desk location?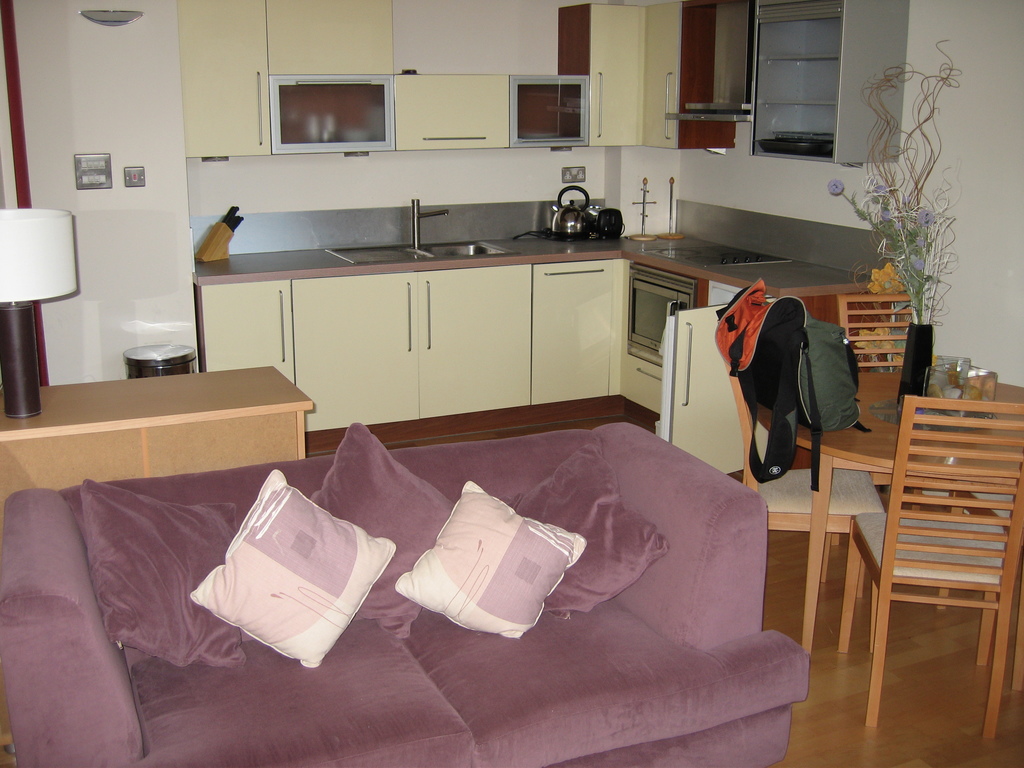
{"x1": 0, "y1": 363, "x2": 350, "y2": 484}
